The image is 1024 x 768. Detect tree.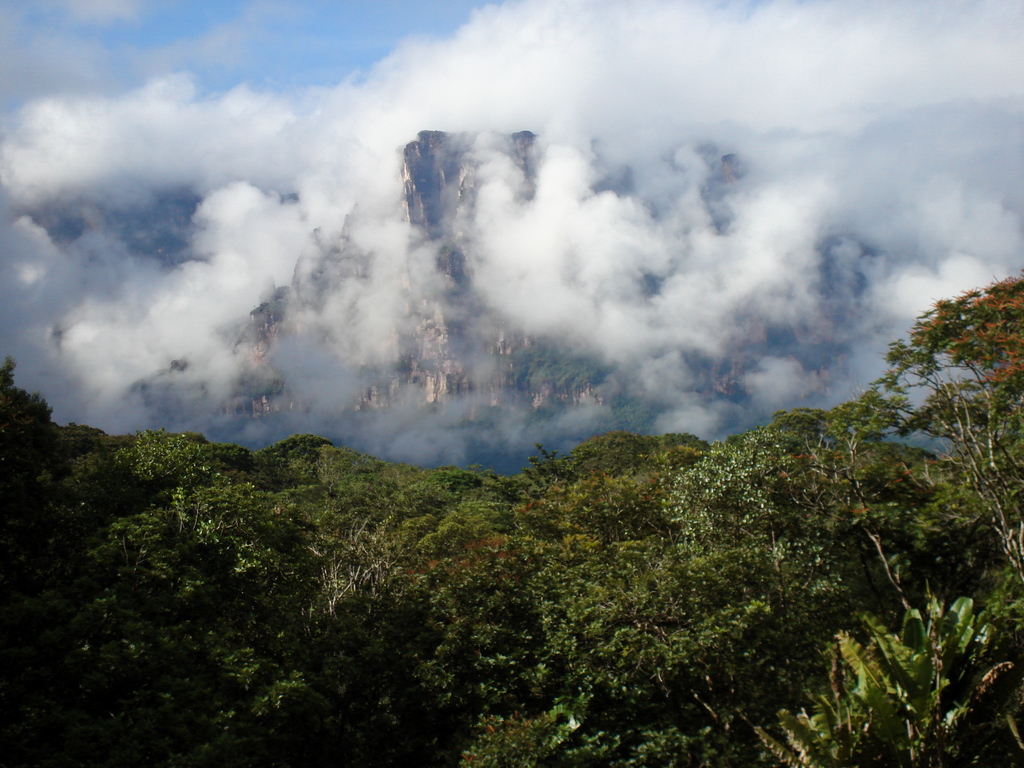
Detection: <region>891, 250, 1023, 506</region>.
